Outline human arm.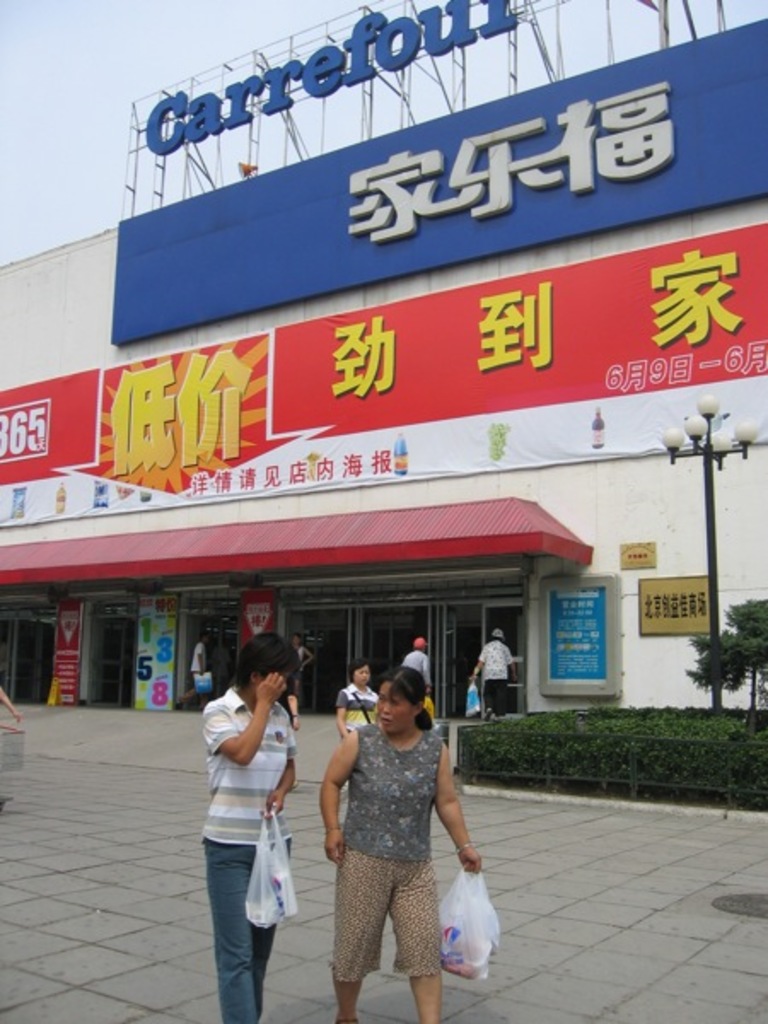
Outline: {"x1": 253, "y1": 708, "x2": 305, "y2": 828}.
